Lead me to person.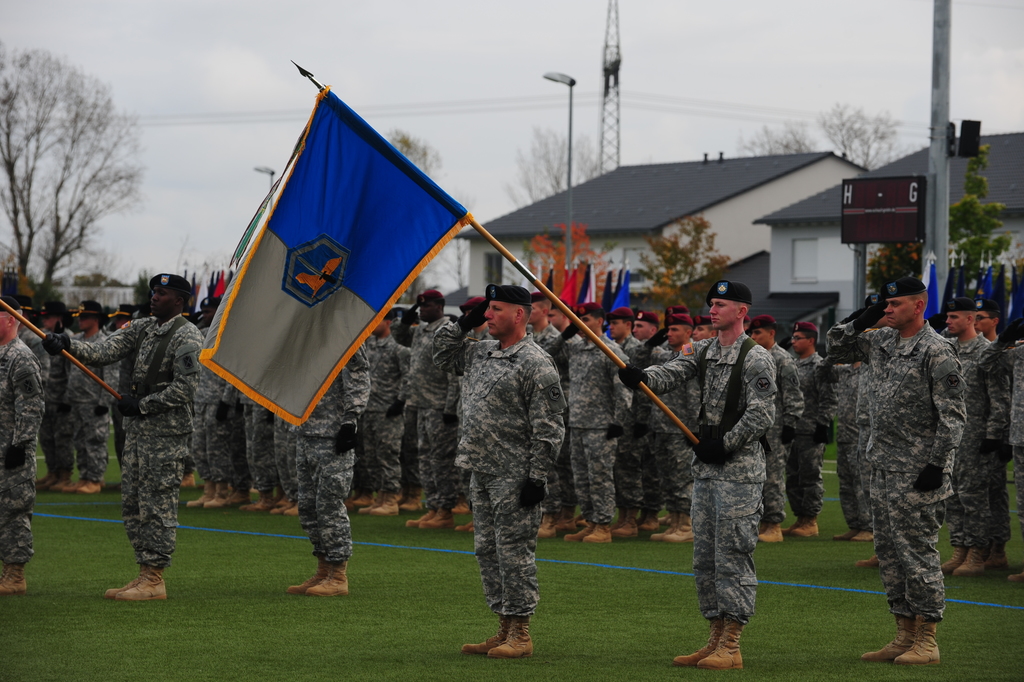
Lead to box=[453, 268, 560, 681].
